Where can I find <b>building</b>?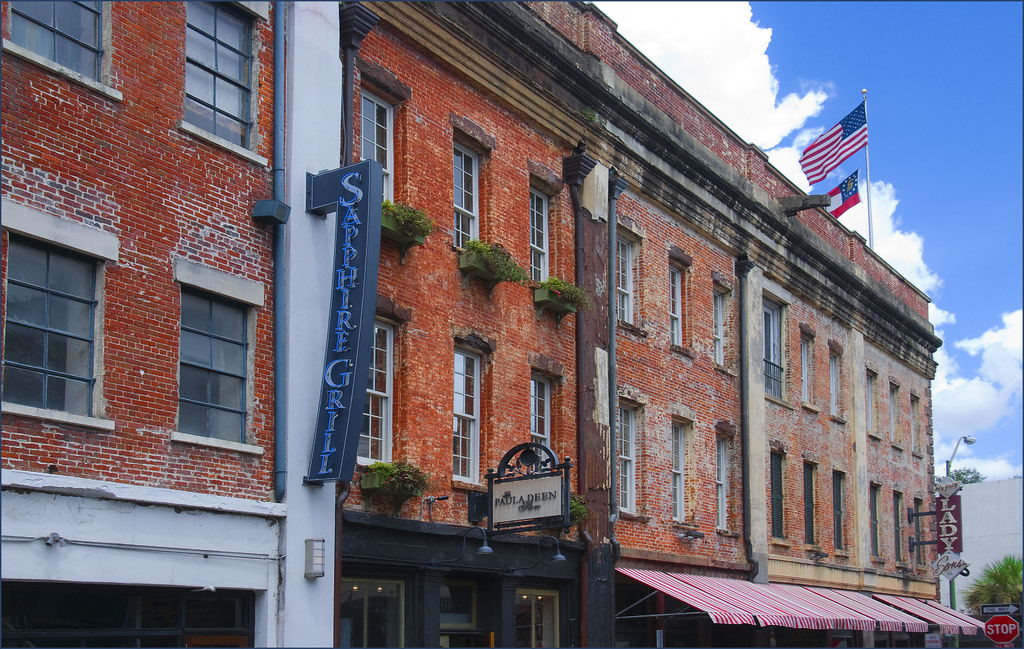
You can find it at detection(940, 480, 1023, 643).
